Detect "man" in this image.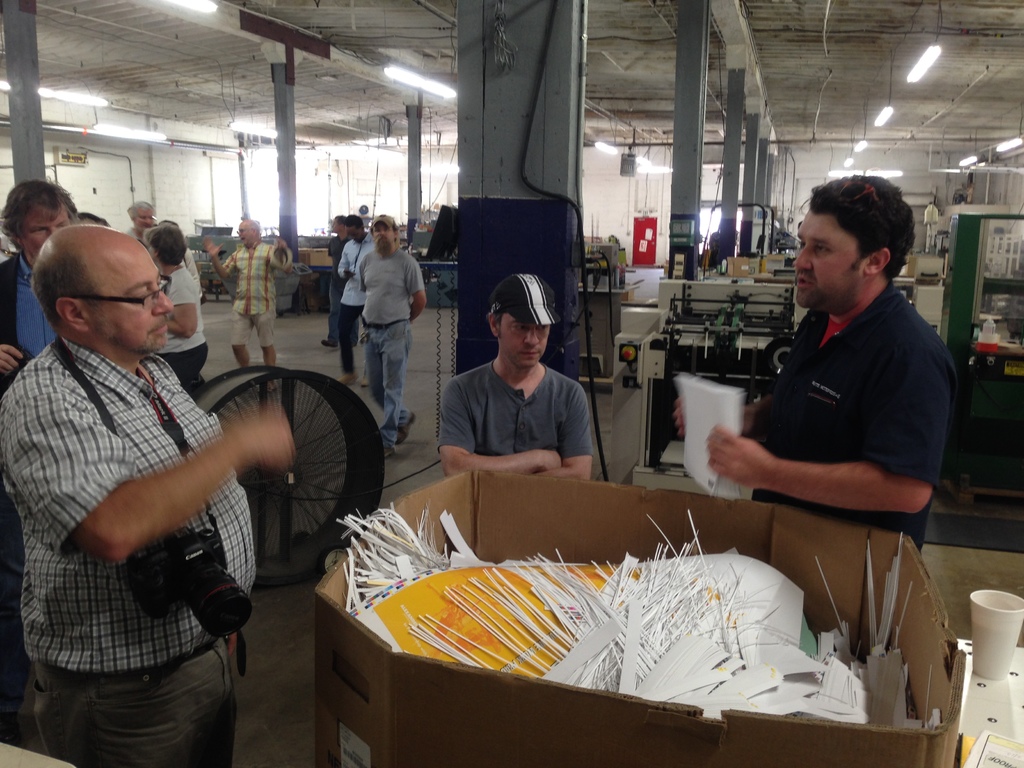
Detection: locate(202, 212, 294, 368).
